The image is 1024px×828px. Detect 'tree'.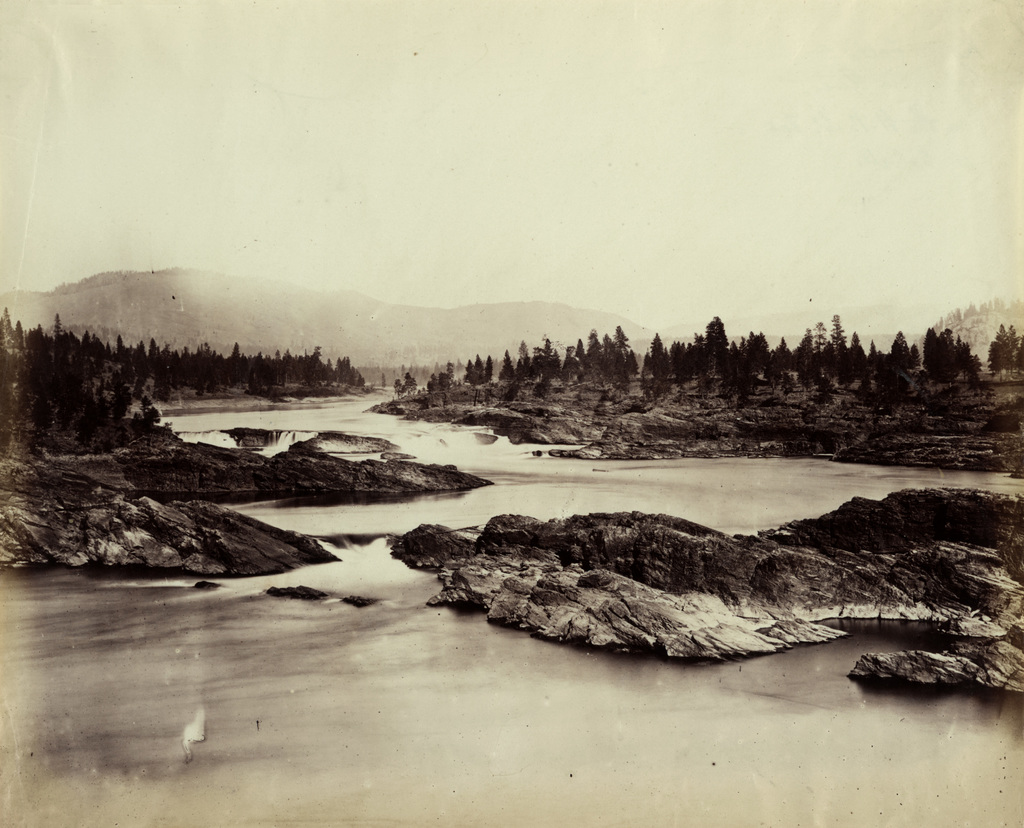
Detection: select_region(993, 323, 1016, 381).
